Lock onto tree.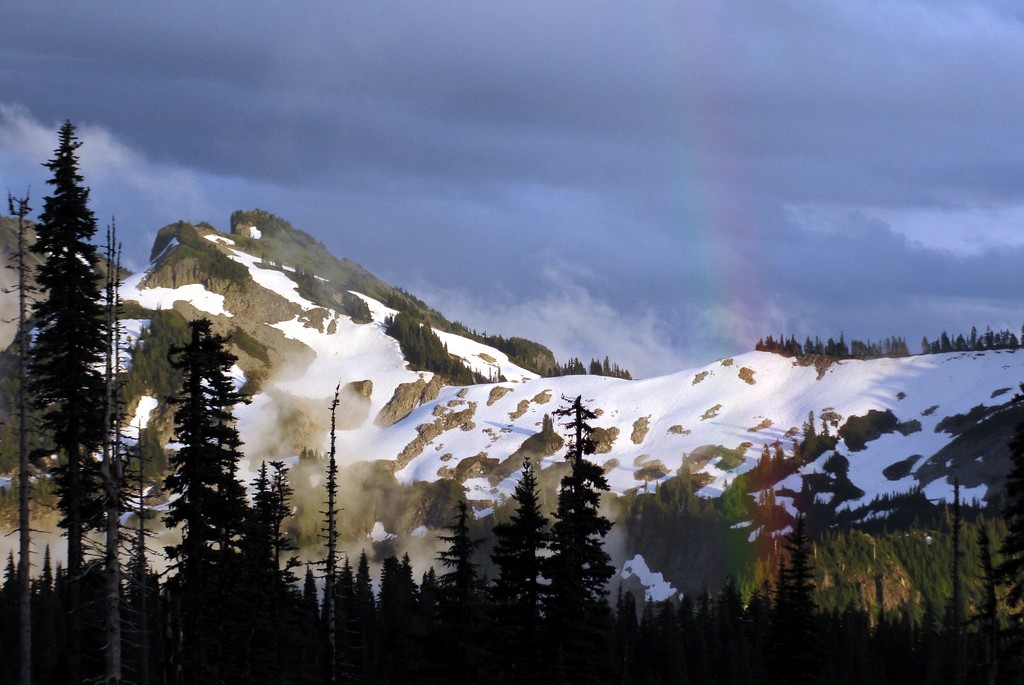
Locked: {"left": 0, "top": 117, "right": 141, "bottom": 683}.
